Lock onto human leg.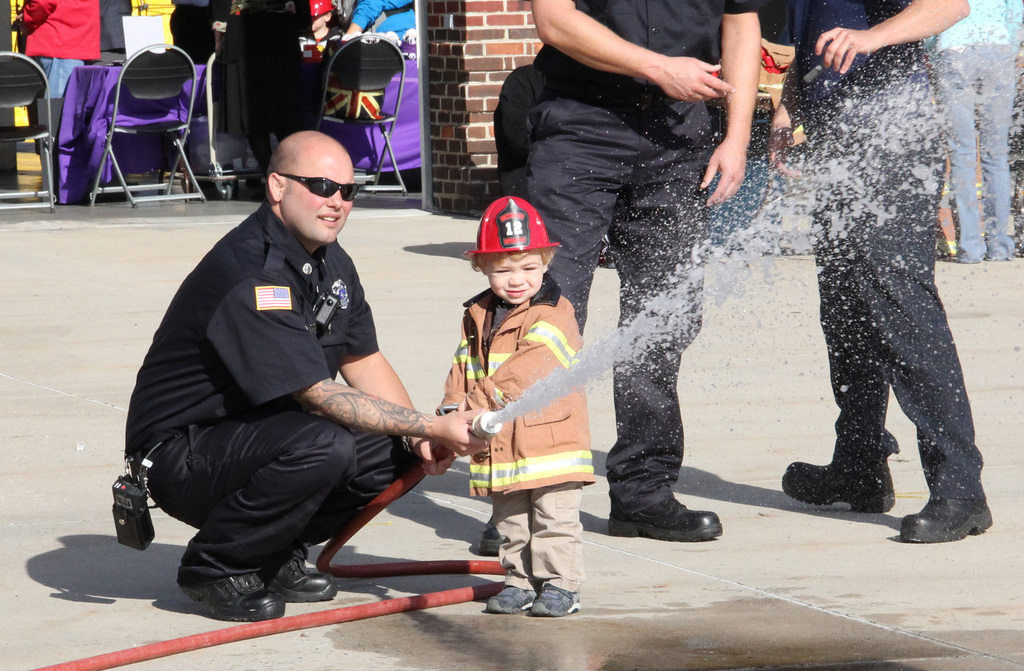
Locked: [836,72,976,544].
